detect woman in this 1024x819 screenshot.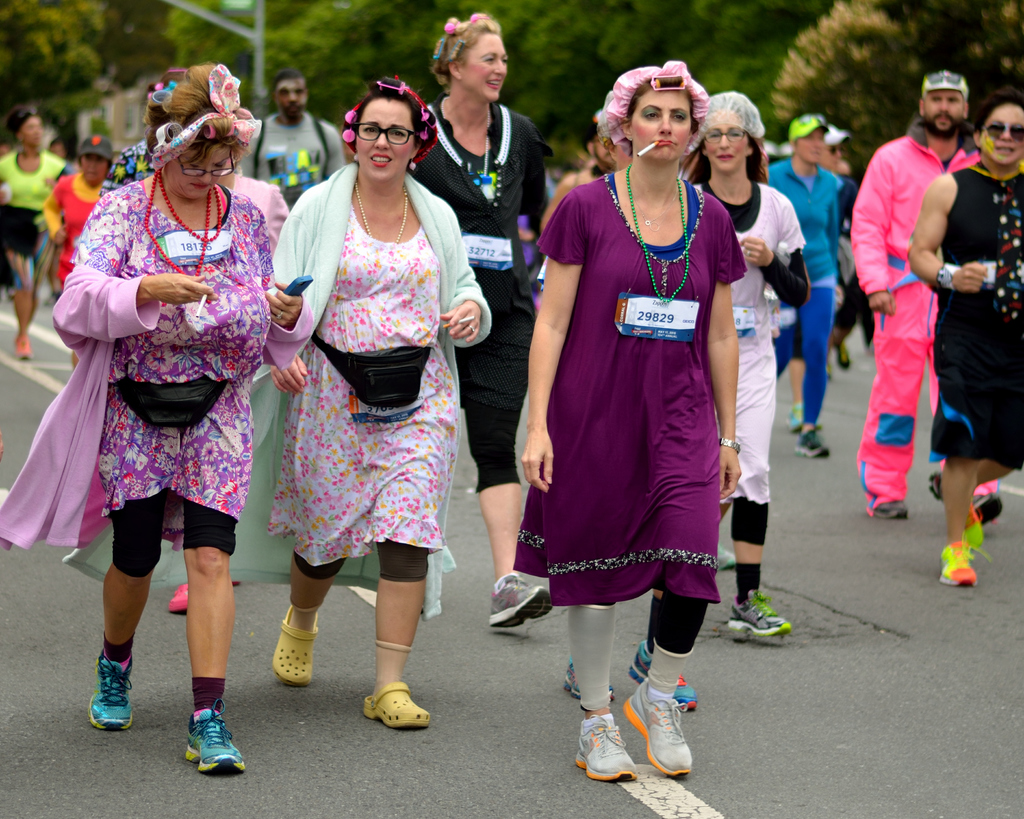
Detection: locate(60, 77, 493, 728).
